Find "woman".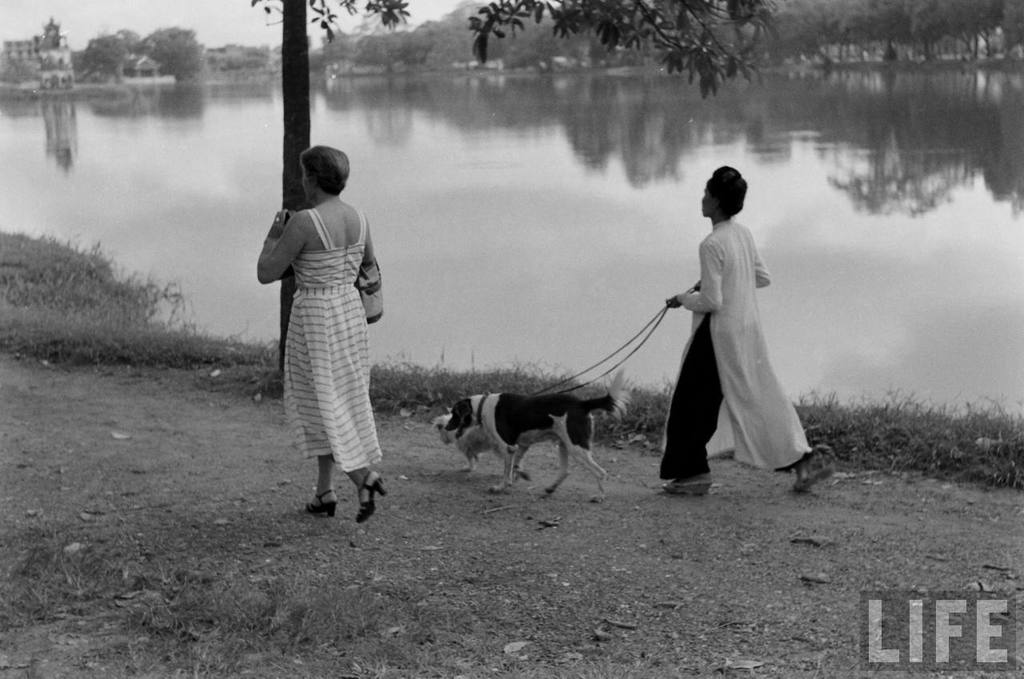
region(264, 138, 394, 530).
